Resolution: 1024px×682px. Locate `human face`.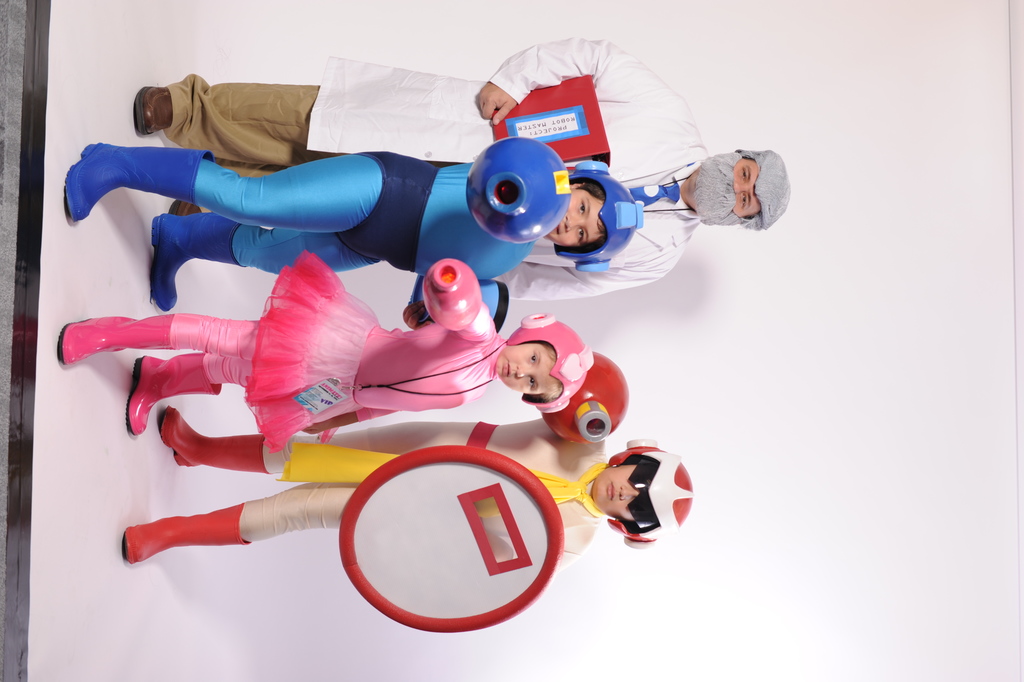
BBox(493, 341, 555, 396).
